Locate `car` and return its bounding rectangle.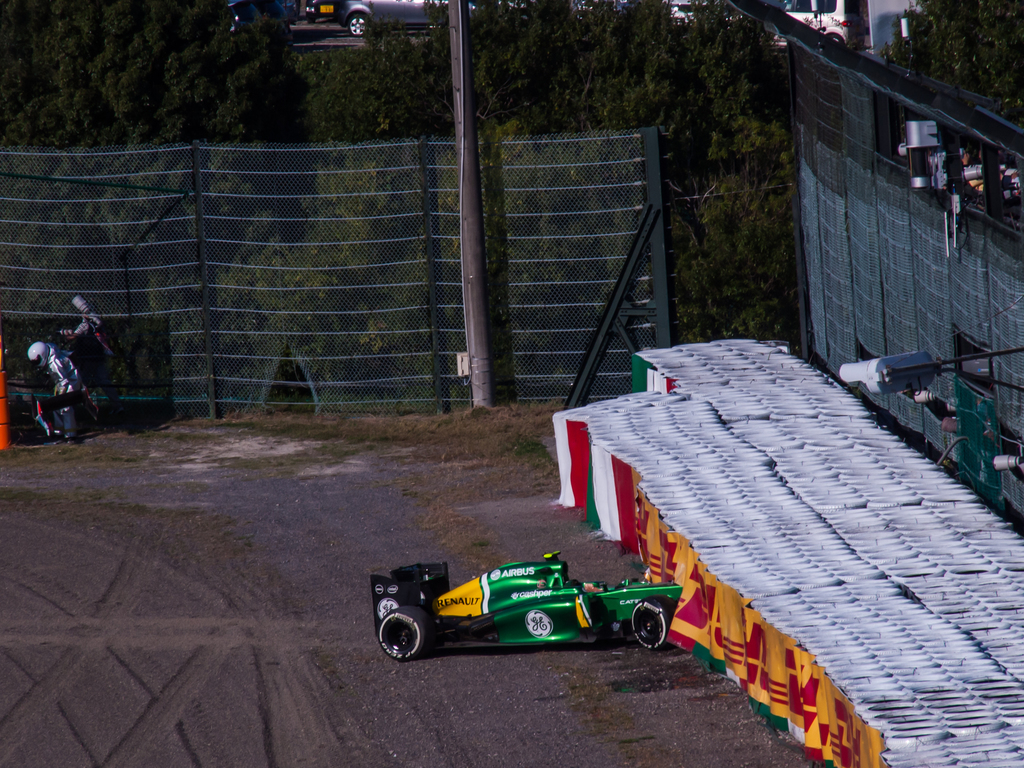
detection(374, 550, 684, 660).
